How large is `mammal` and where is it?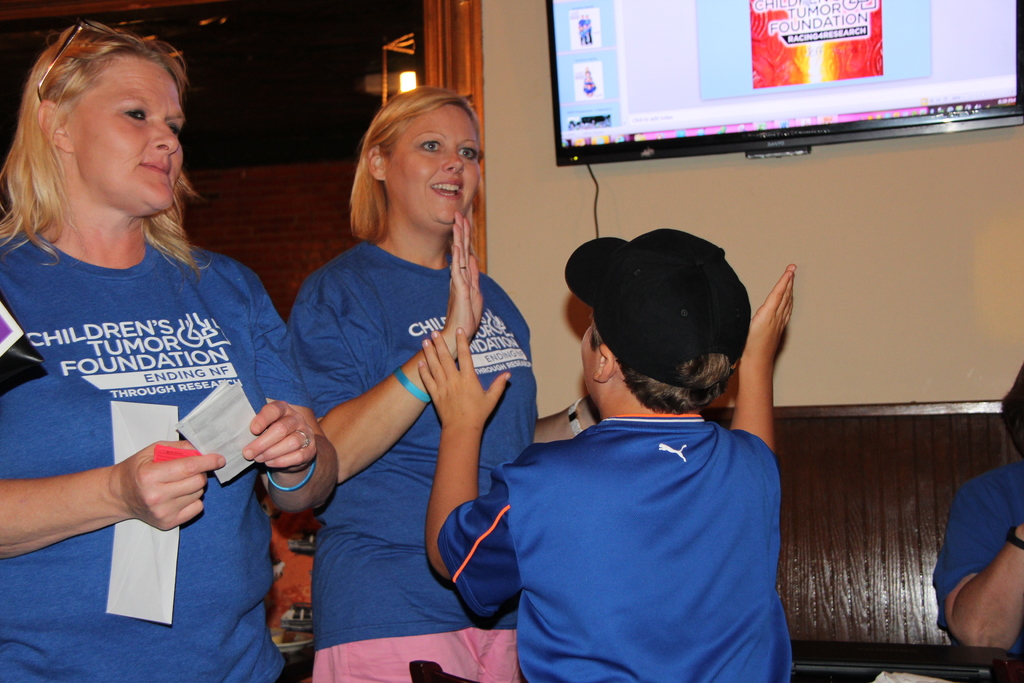
Bounding box: (x1=417, y1=222, x2=797, y2=681).
